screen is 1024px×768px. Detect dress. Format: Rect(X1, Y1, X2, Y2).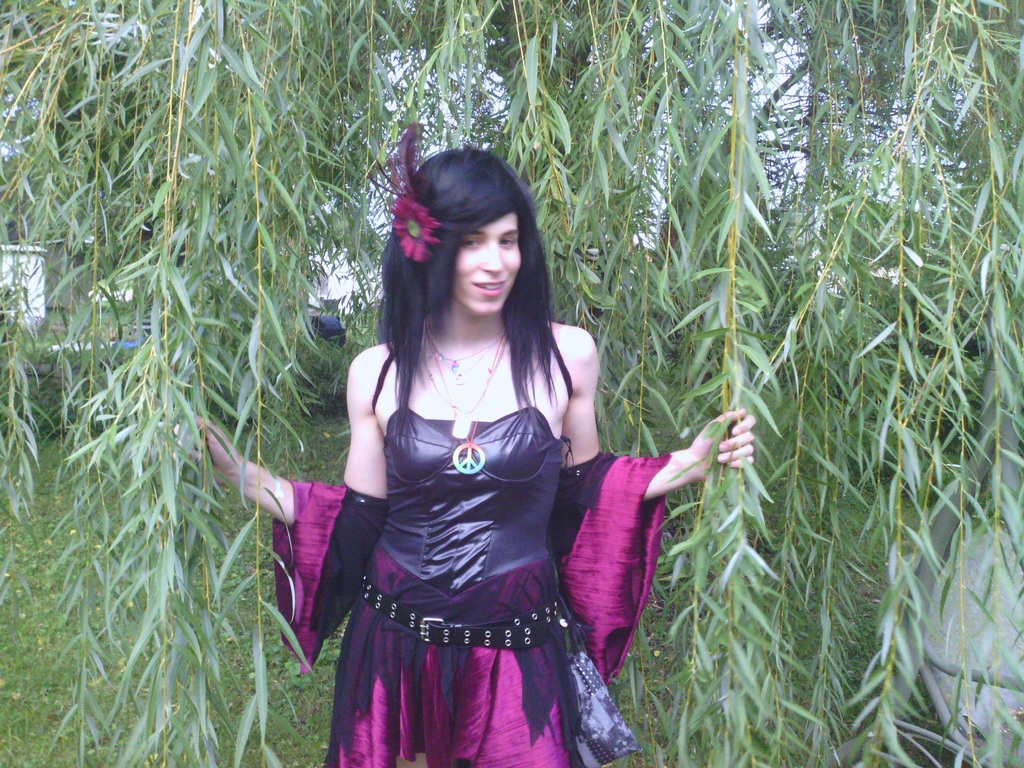
Rect(271, 407, 671, 767).
